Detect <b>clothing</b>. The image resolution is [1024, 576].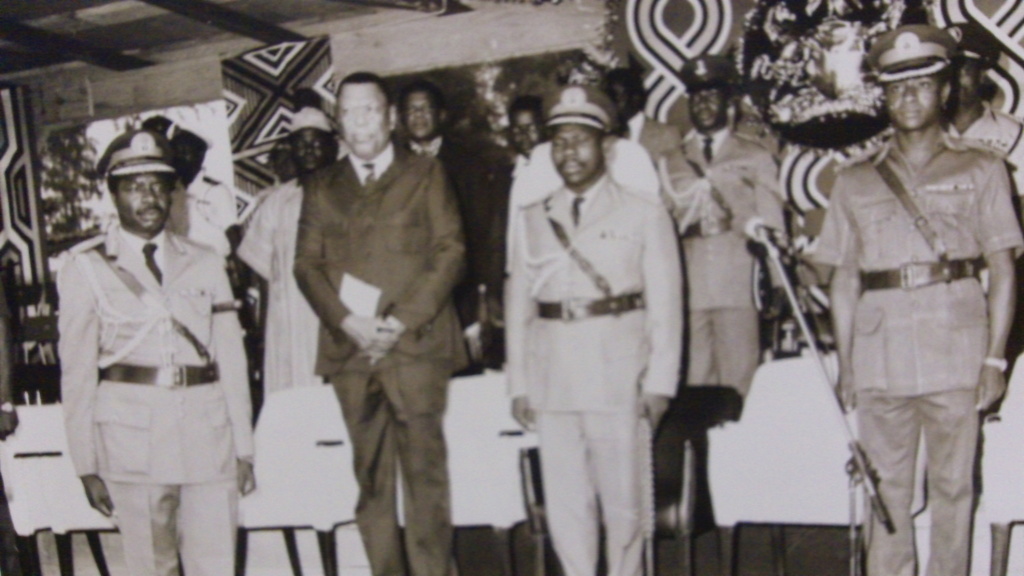
<region>419, 122, 496, 376</region>.
